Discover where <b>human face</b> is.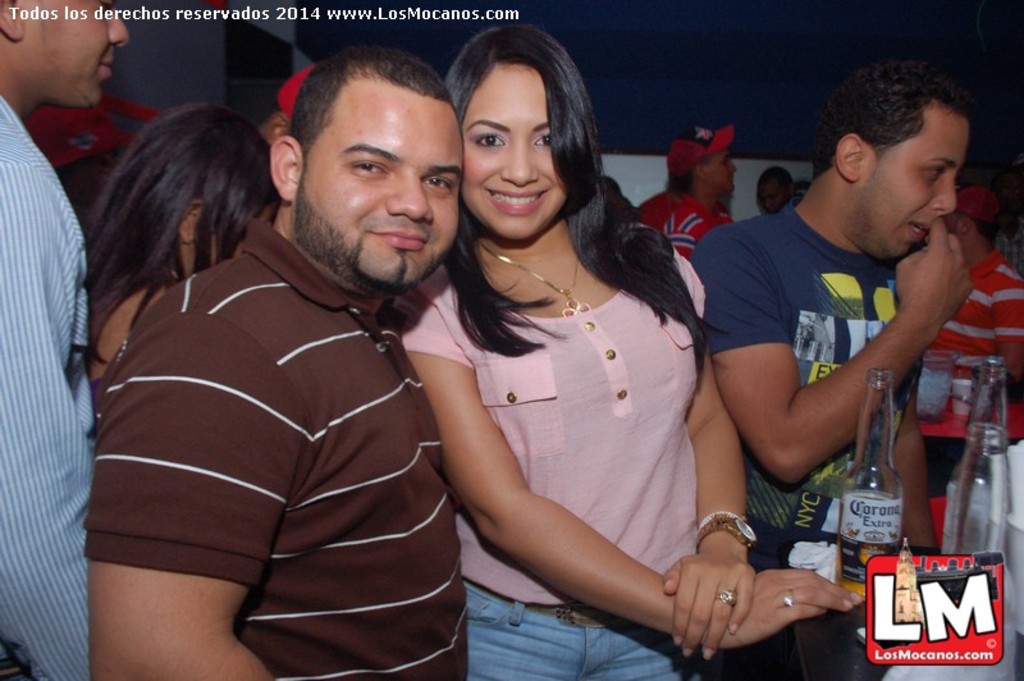
Discovered at x1=297 y1=81 x2=465 y2=292.
